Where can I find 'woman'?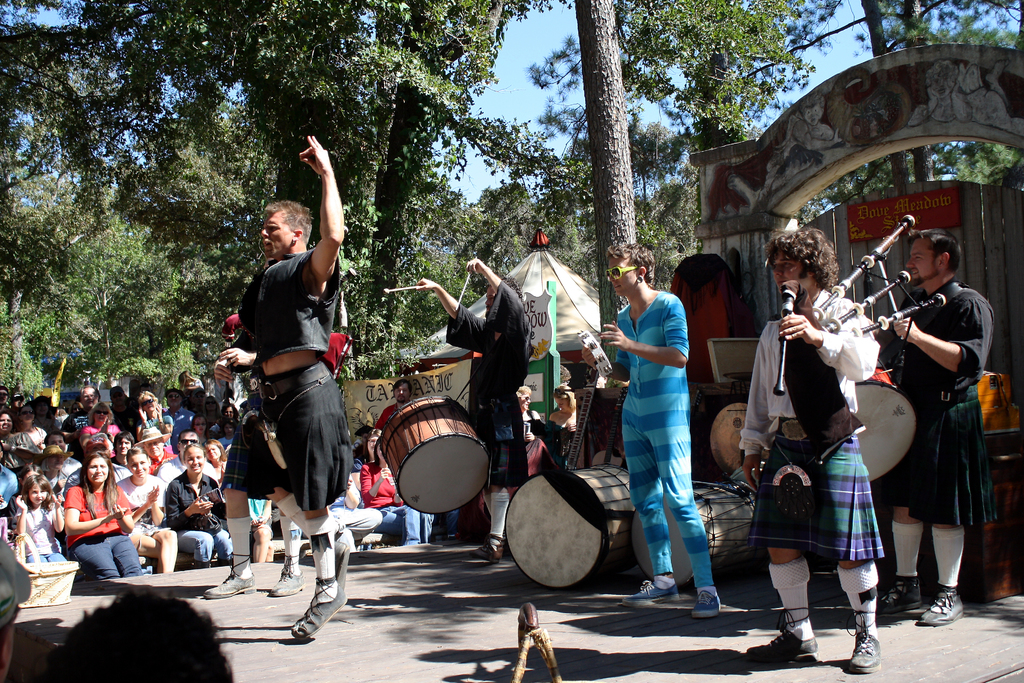
You can find it at [x1=4, y1=466, x2=42, y2=541].
